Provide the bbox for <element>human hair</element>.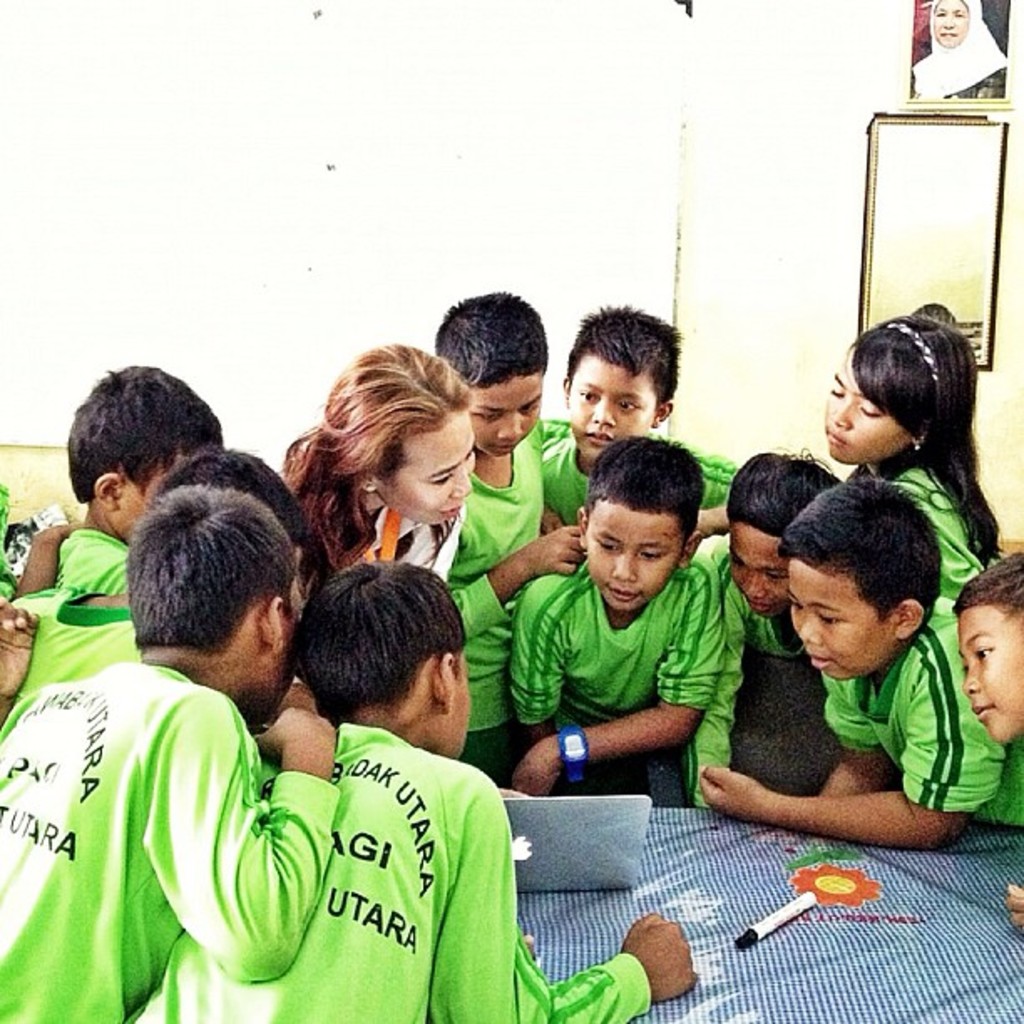
x1=723 y1=442 x2=845 y2=542.
